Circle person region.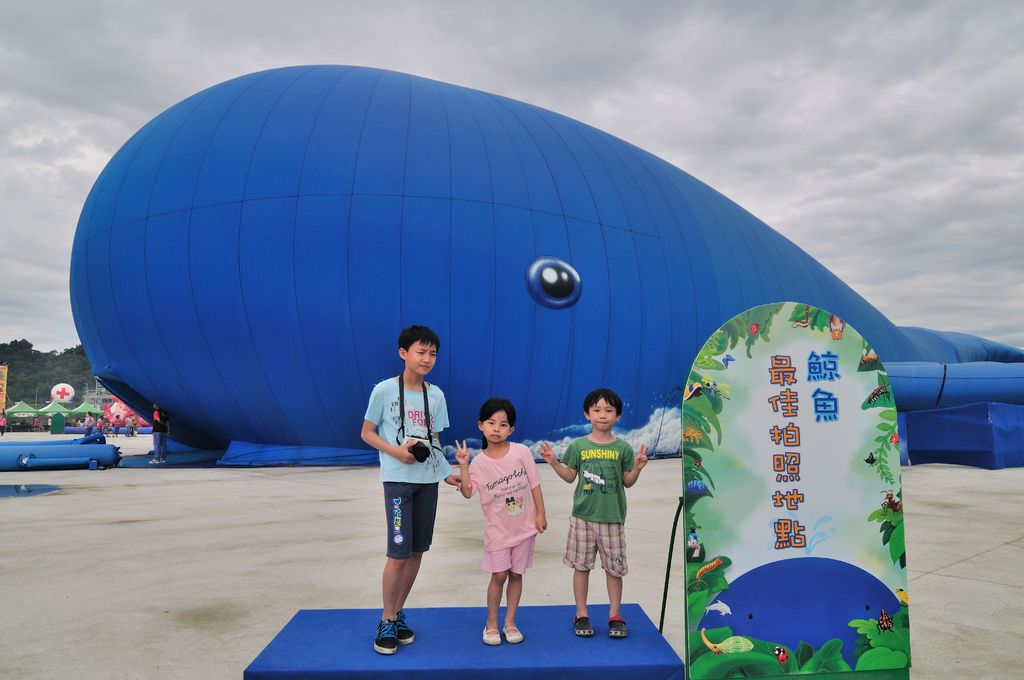
Region: 32 412 44 429.
